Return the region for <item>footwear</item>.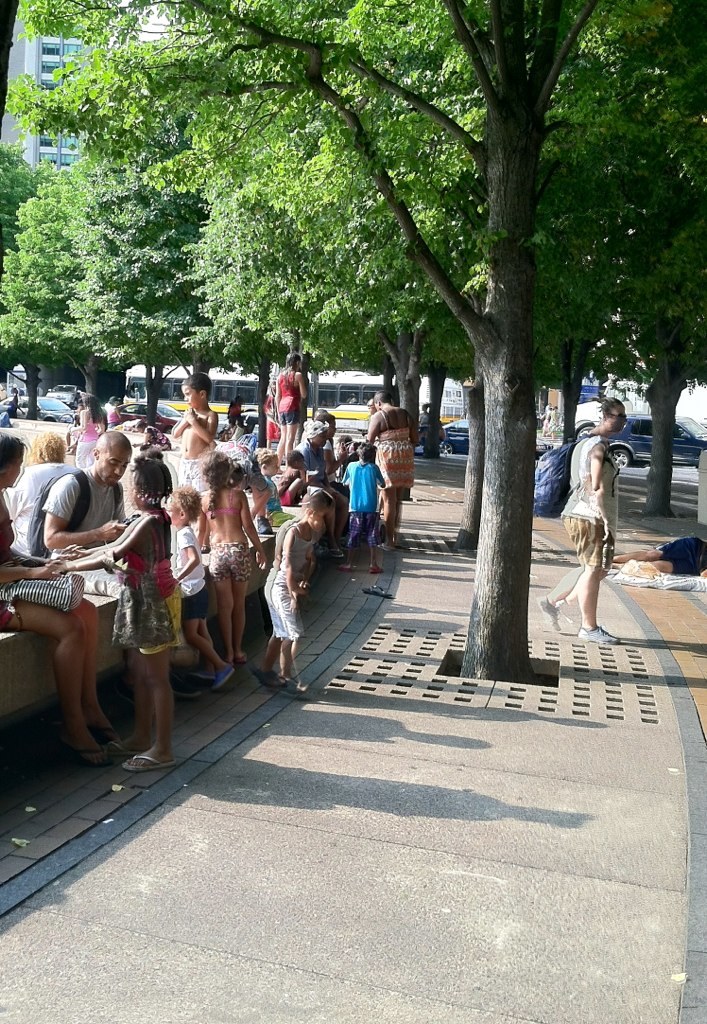
select_region(64, 734, 110, 769).
